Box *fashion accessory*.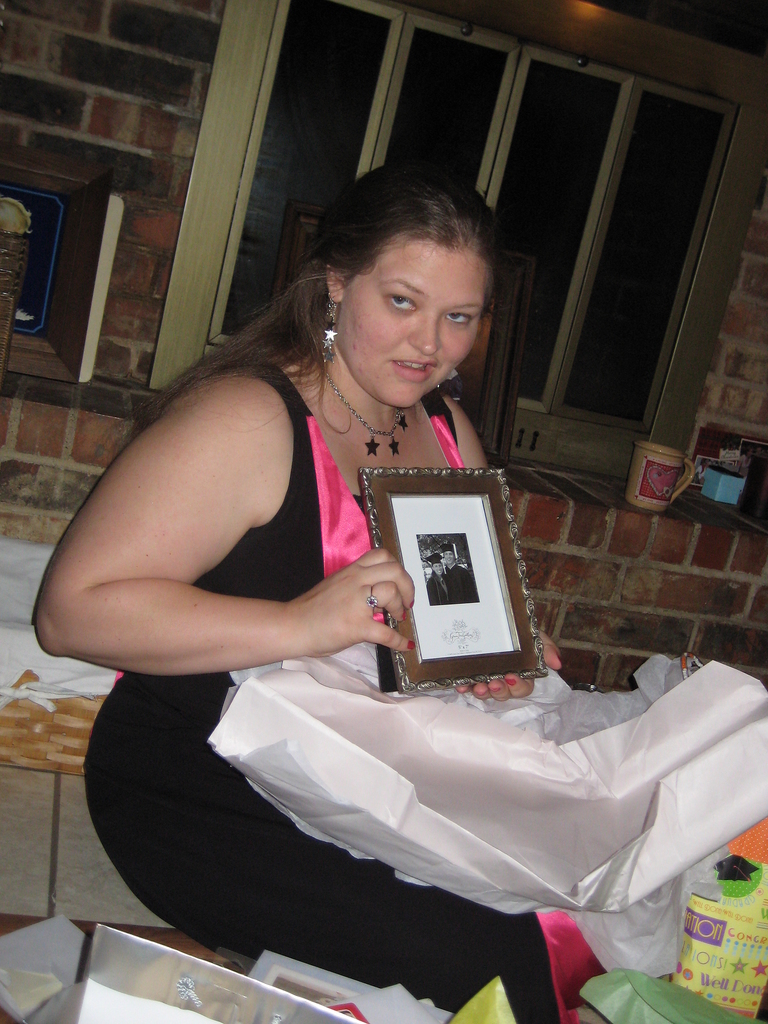
x1=317, y1=299, x2=342, y2=367.
